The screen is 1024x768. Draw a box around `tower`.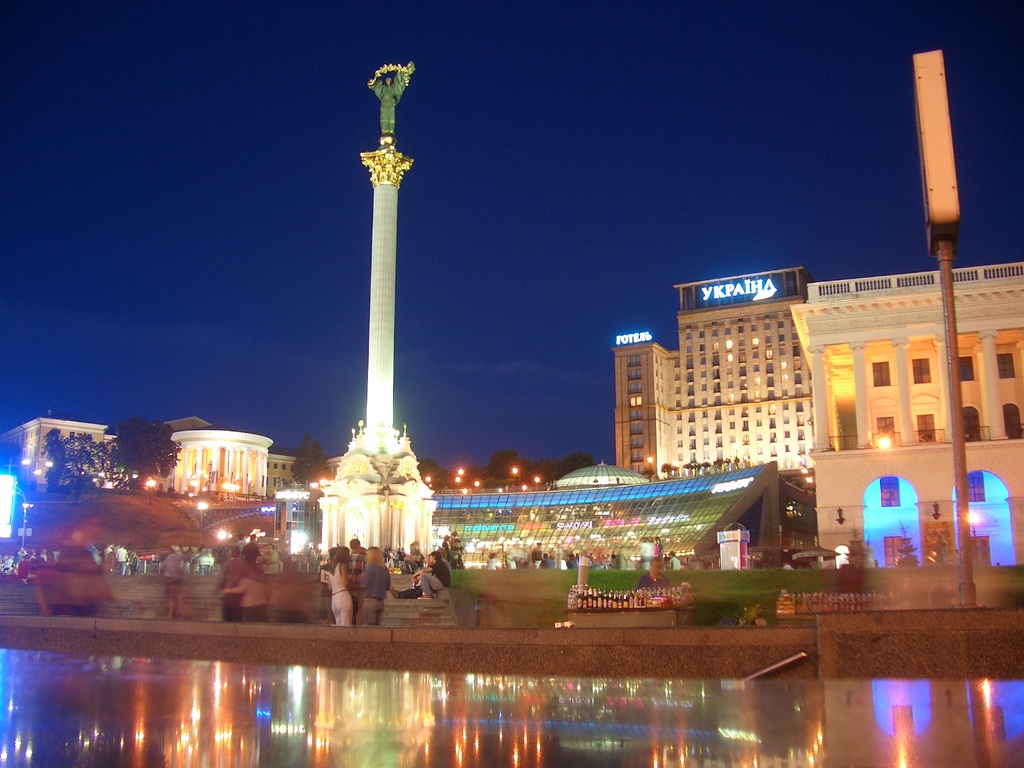
319, 33, 445, 522.
